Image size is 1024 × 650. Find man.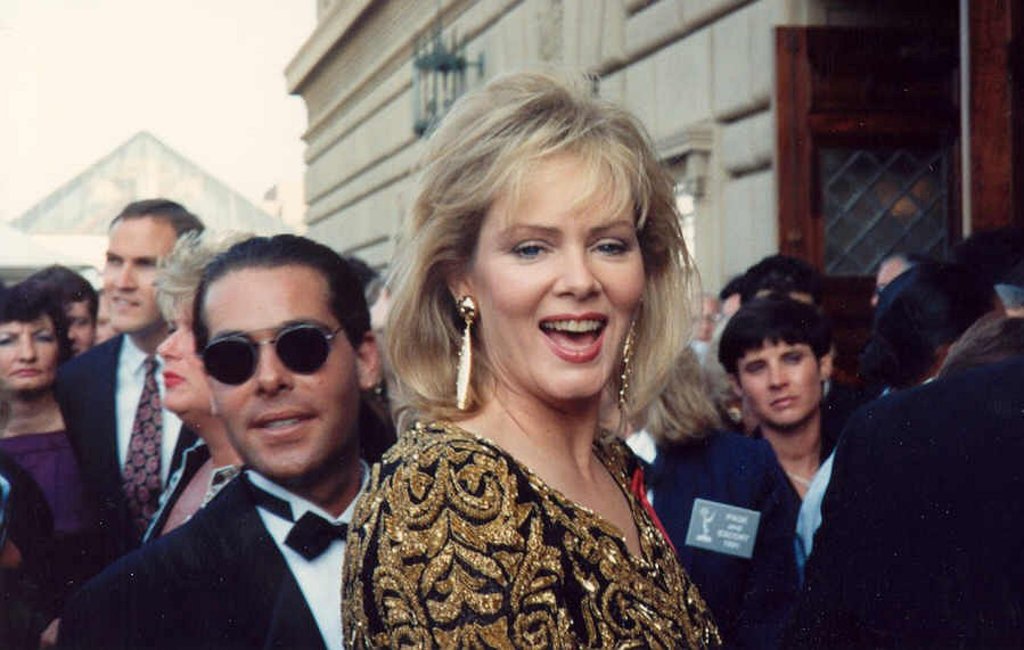
[25, 261, 106, 359].
